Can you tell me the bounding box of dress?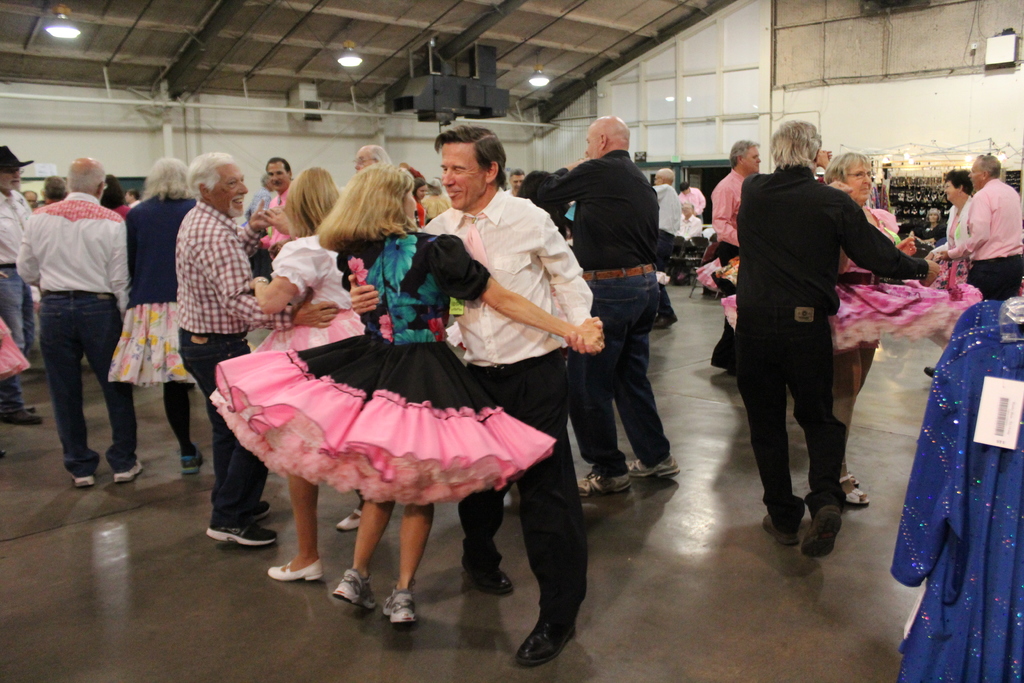
{"x1": 252, "y1": 232, "x2": 362, "y2": 352}.
